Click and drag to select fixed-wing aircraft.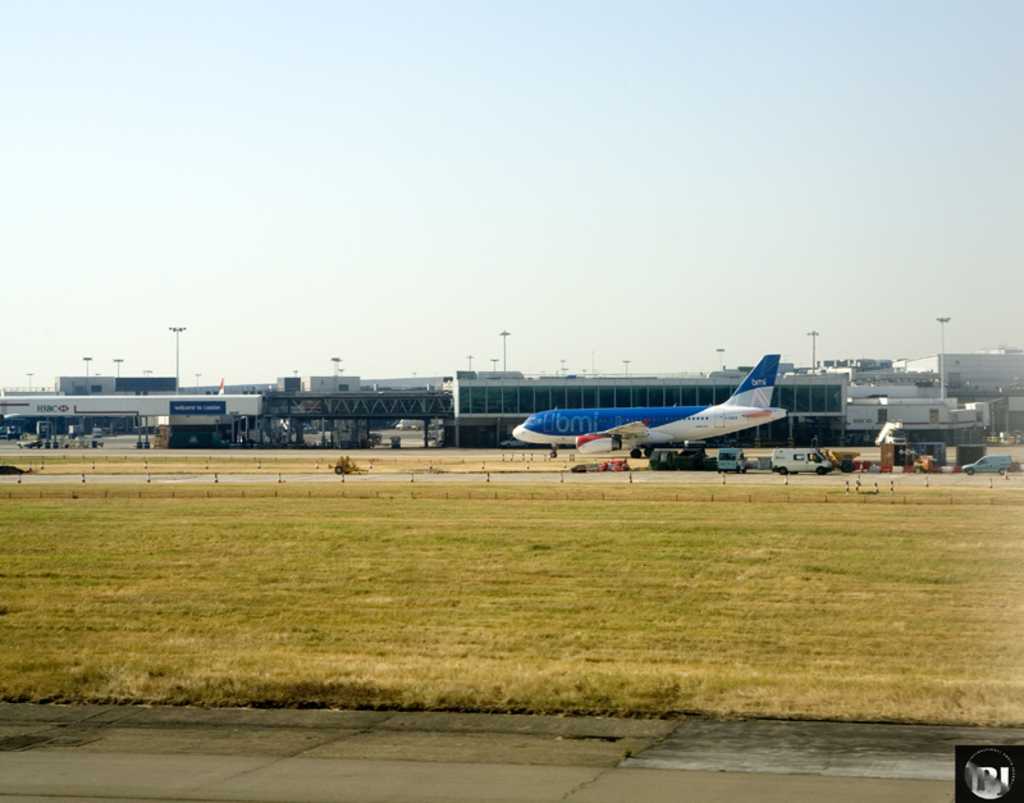
Selection: x1=515 y1=352 x2=787 y2=461.
